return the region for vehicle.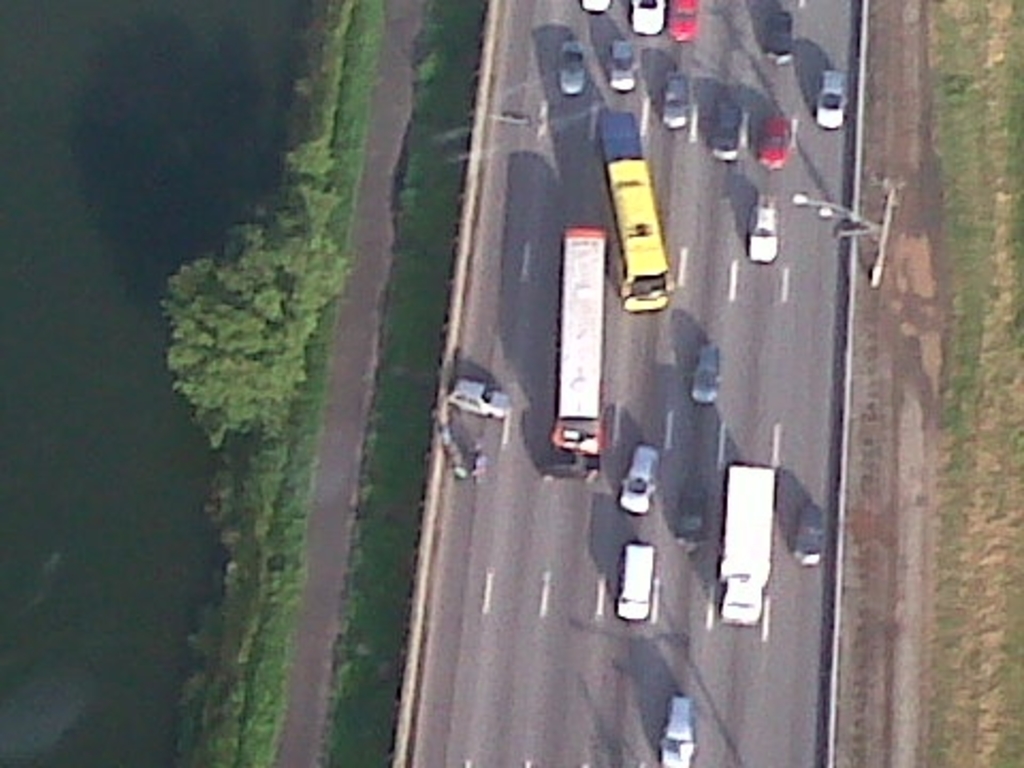
(589,111,674,316).
